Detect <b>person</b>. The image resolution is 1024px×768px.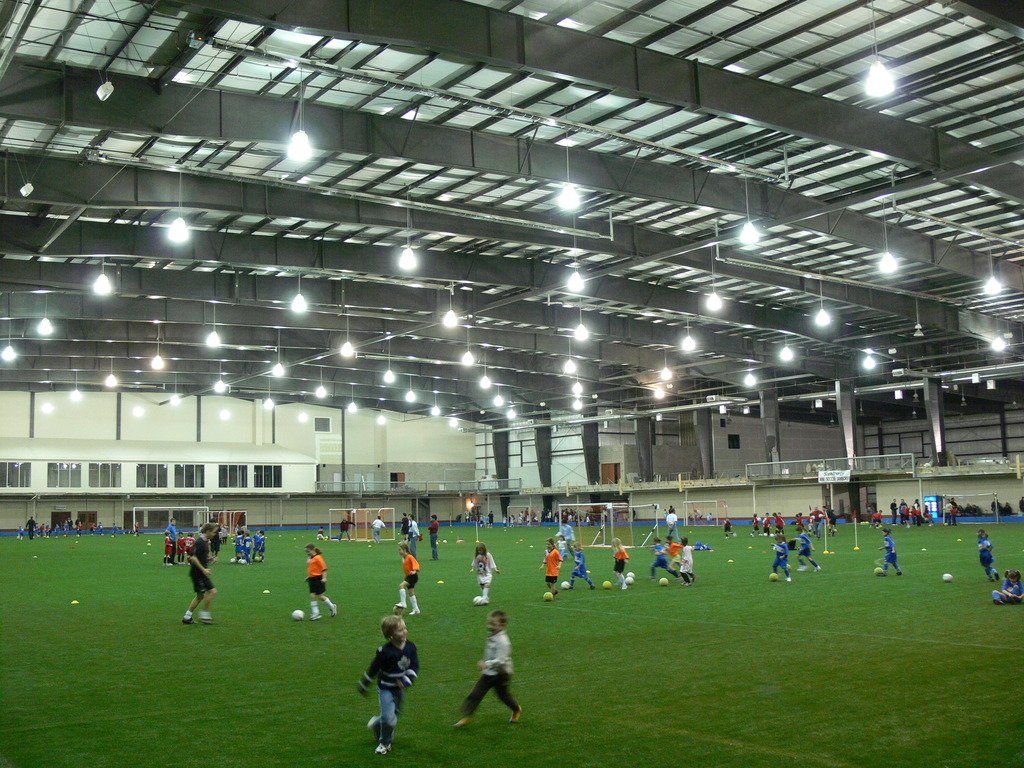
<bbox>253, 532, 266, 563</bbox>.
